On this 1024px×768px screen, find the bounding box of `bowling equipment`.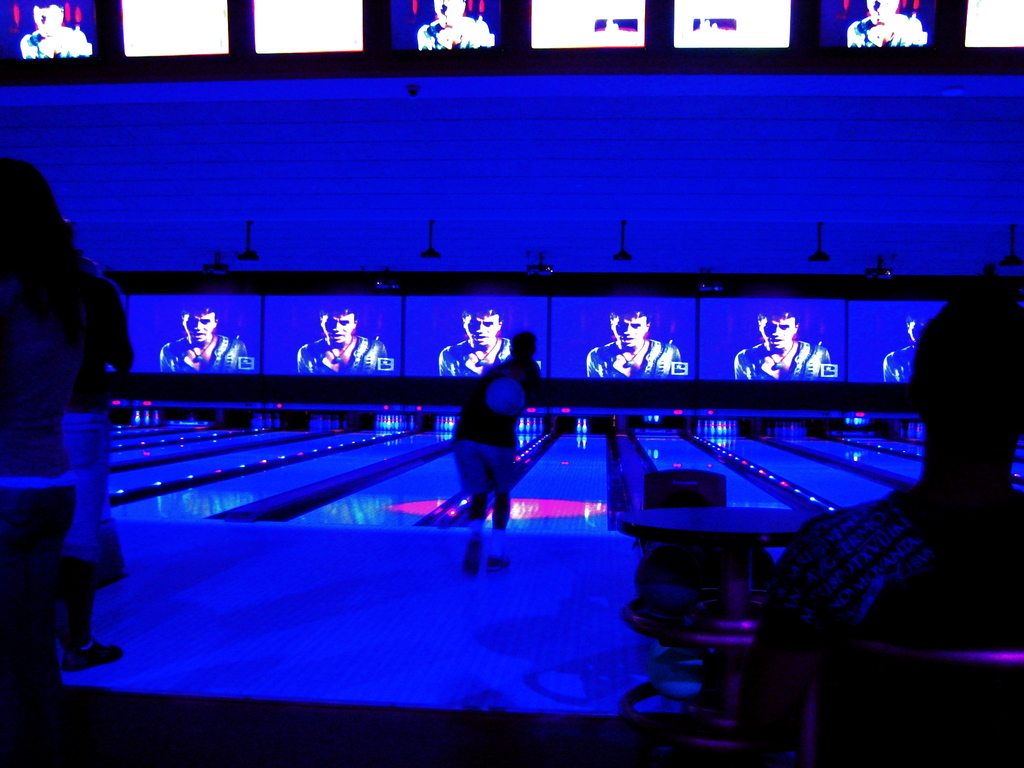
Bounding box: pyautogui.locateOnScreen(573, 412, 589, 440).
